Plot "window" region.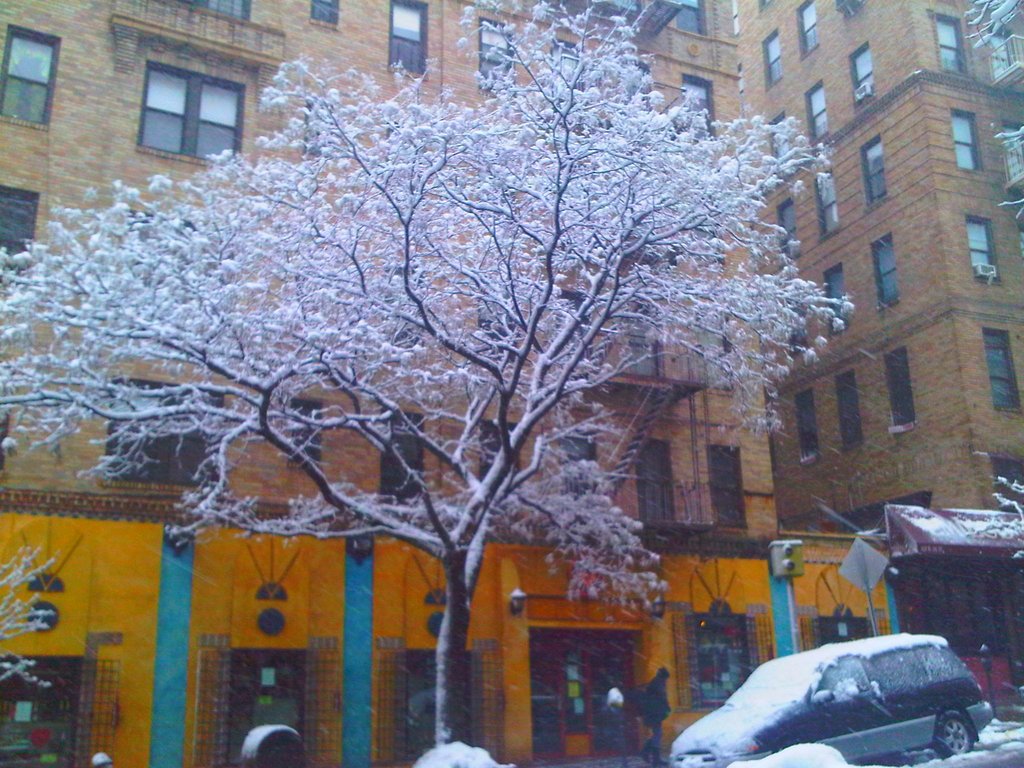
Plotted at detection(291, 397, 323, 476).
